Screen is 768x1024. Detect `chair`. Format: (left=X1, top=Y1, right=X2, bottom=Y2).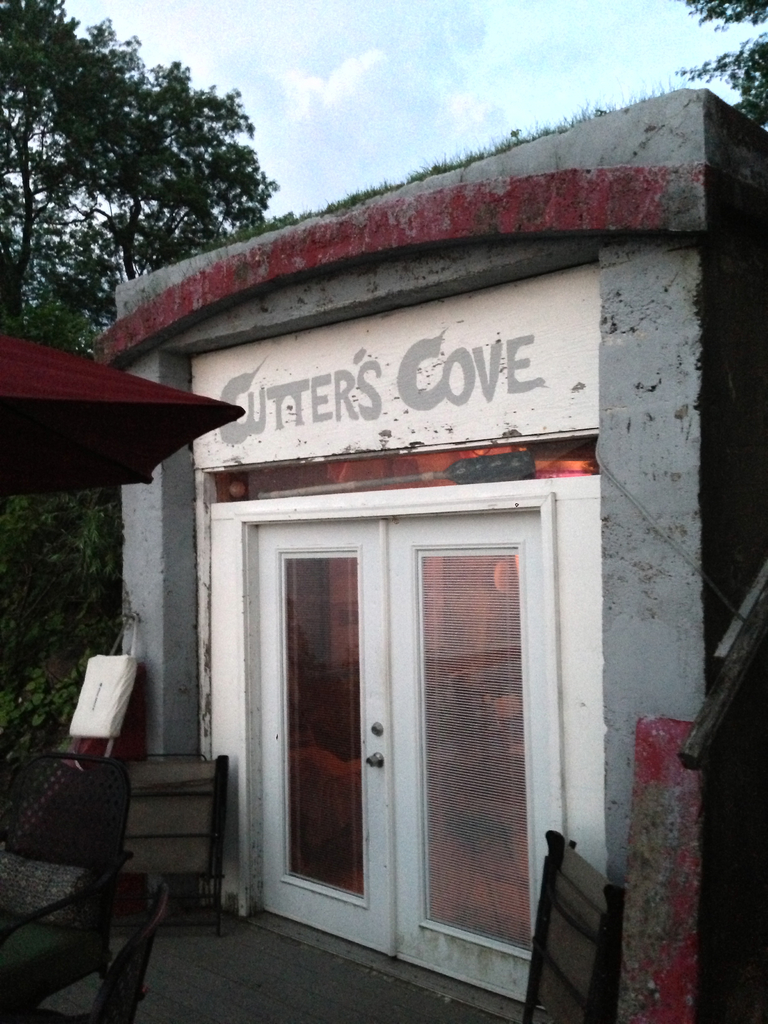
(left=526, top=831, right=623, bottom=1023).
